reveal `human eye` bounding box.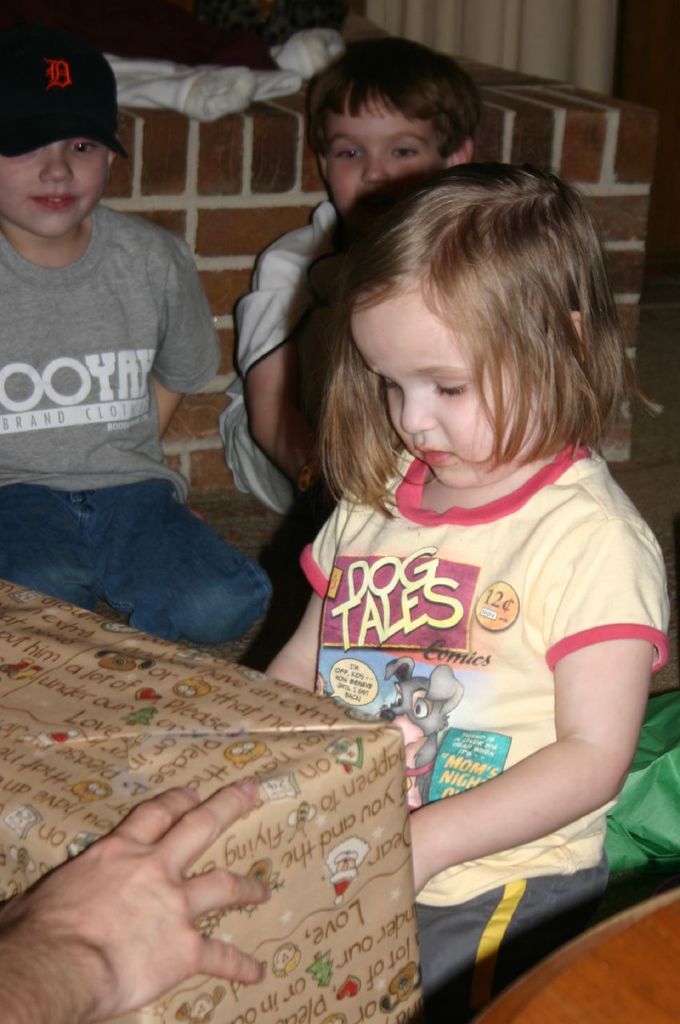
Revealed: <region>330, 140, 364, 162</region>.
